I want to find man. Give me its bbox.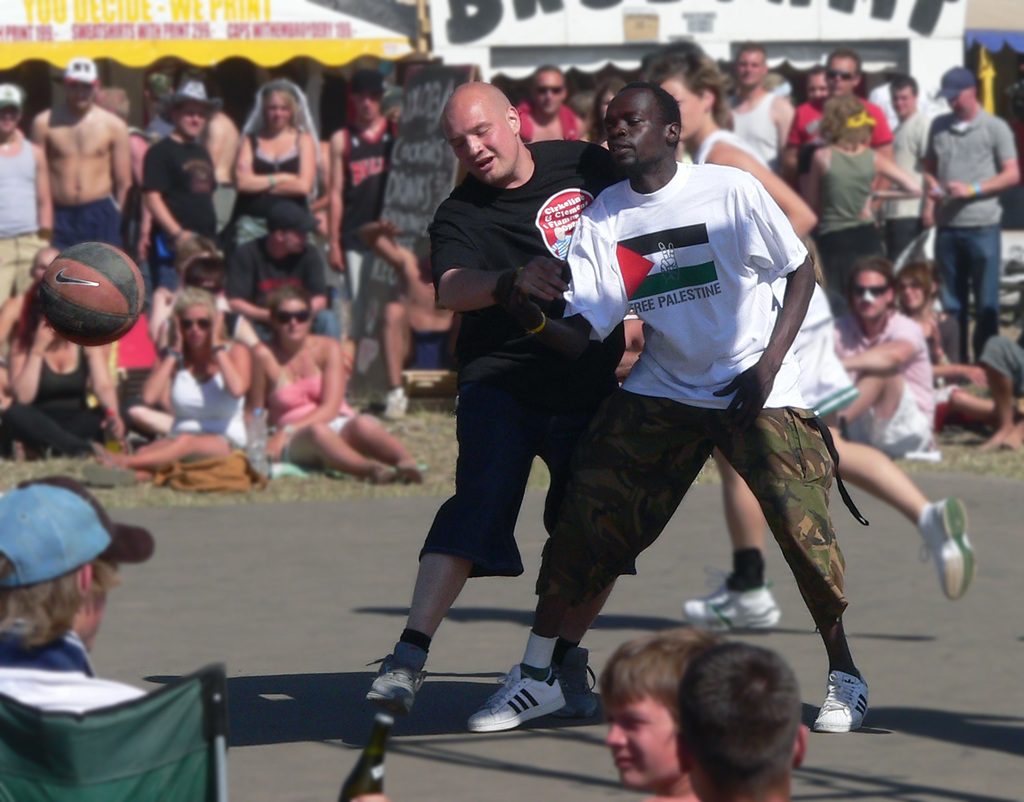
[29,50,135,260].
